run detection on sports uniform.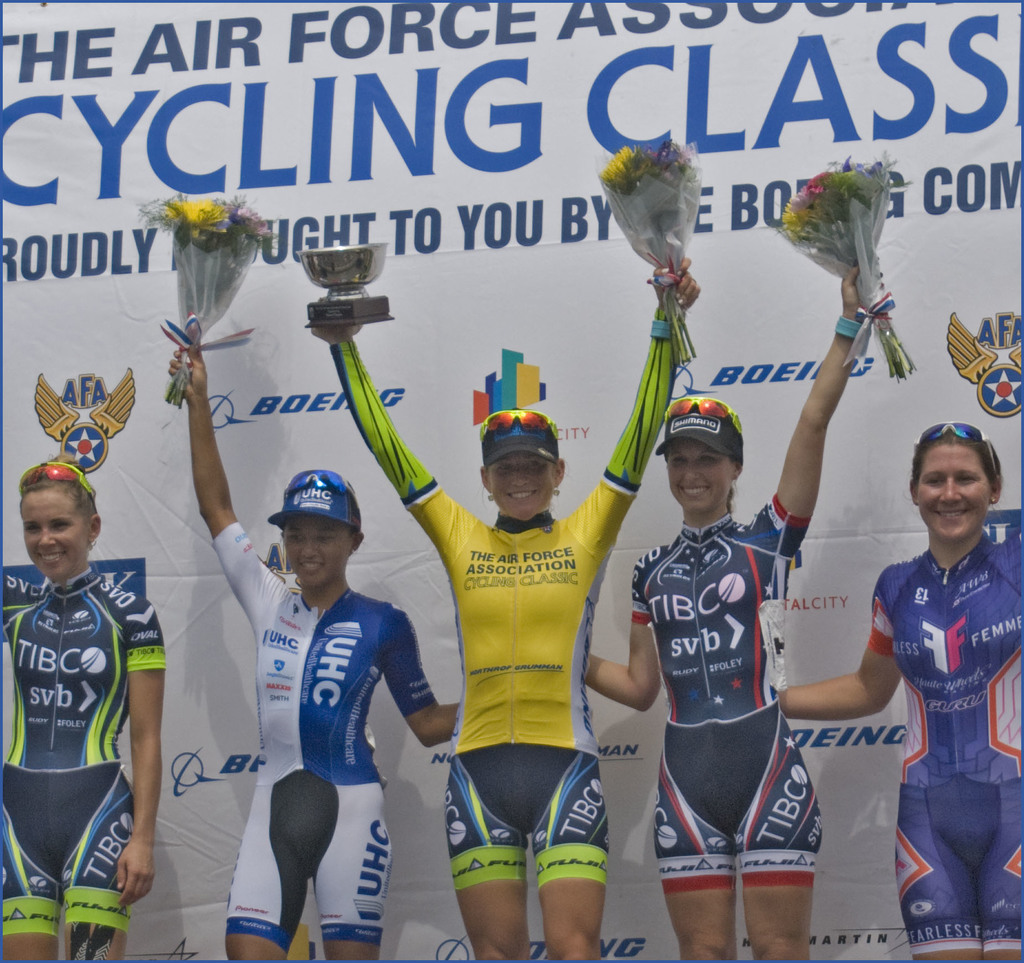
Result: left=618, top=494, right=828, bottom=898.
